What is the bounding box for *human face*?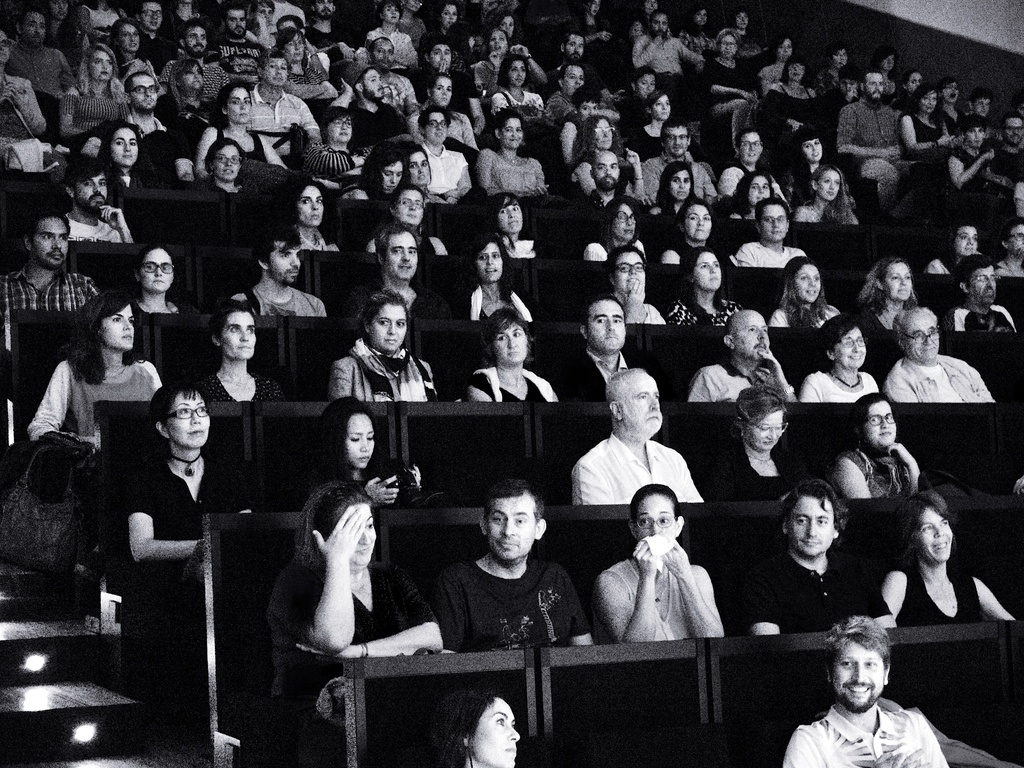
box=[486, 499, 536, 560].
